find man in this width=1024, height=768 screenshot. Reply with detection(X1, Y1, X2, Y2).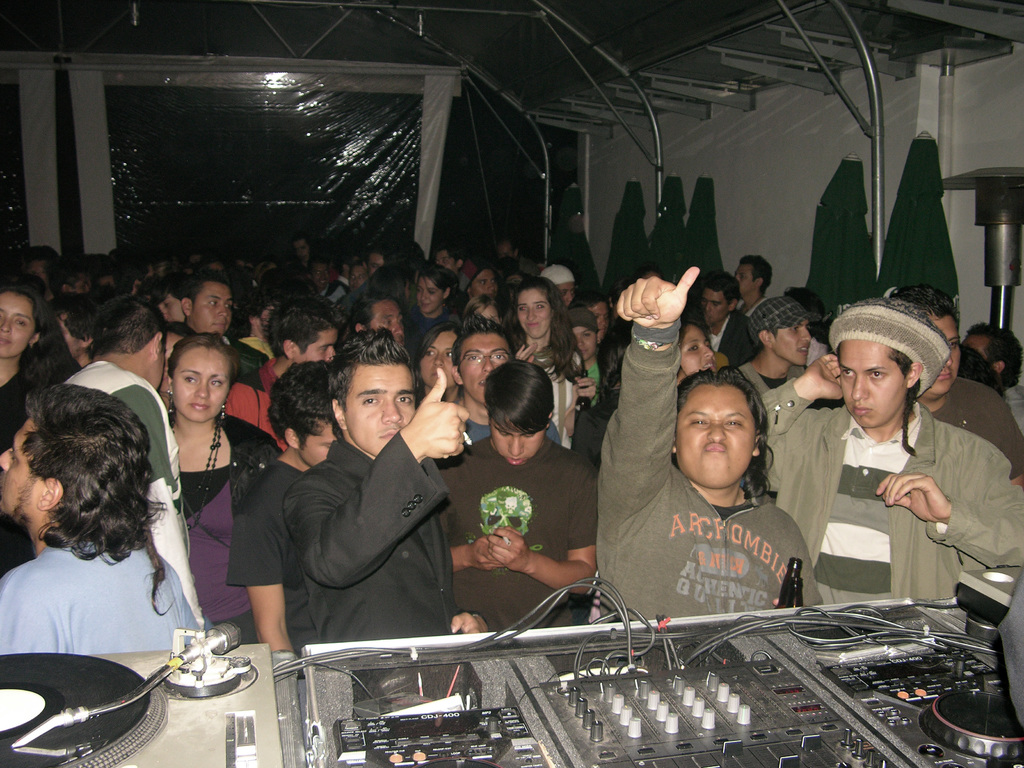
detection(889, 282, 1023, 490).
